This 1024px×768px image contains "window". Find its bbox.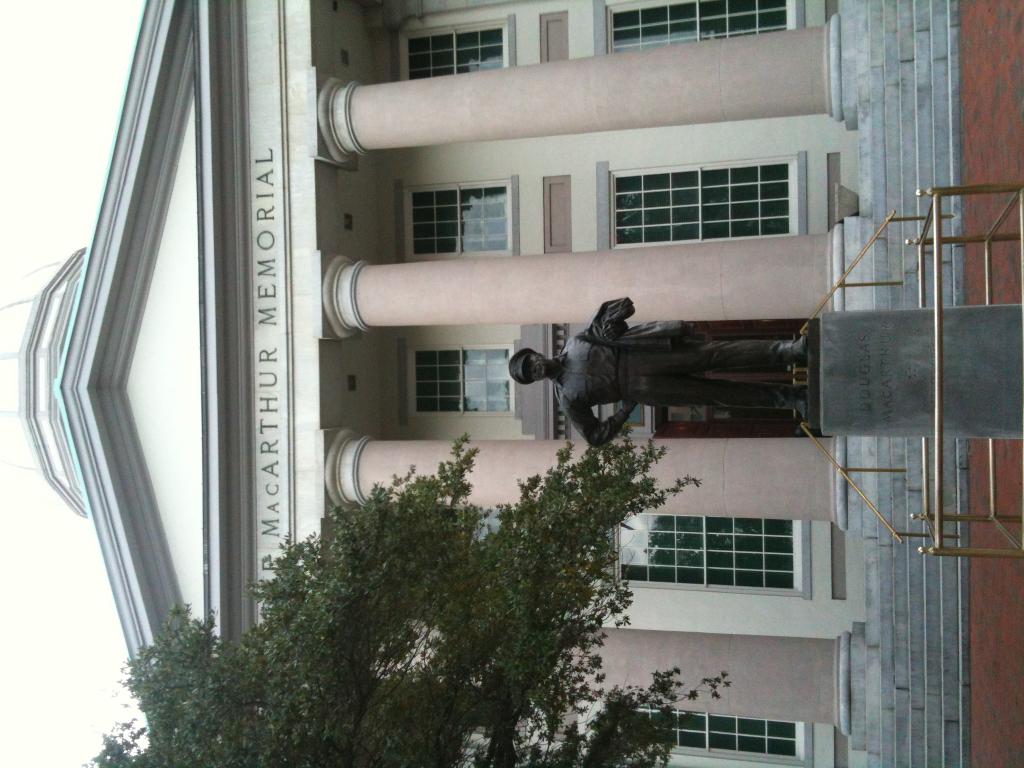
pyautogui.locateOnScreen(406, 349, 518, 418).
